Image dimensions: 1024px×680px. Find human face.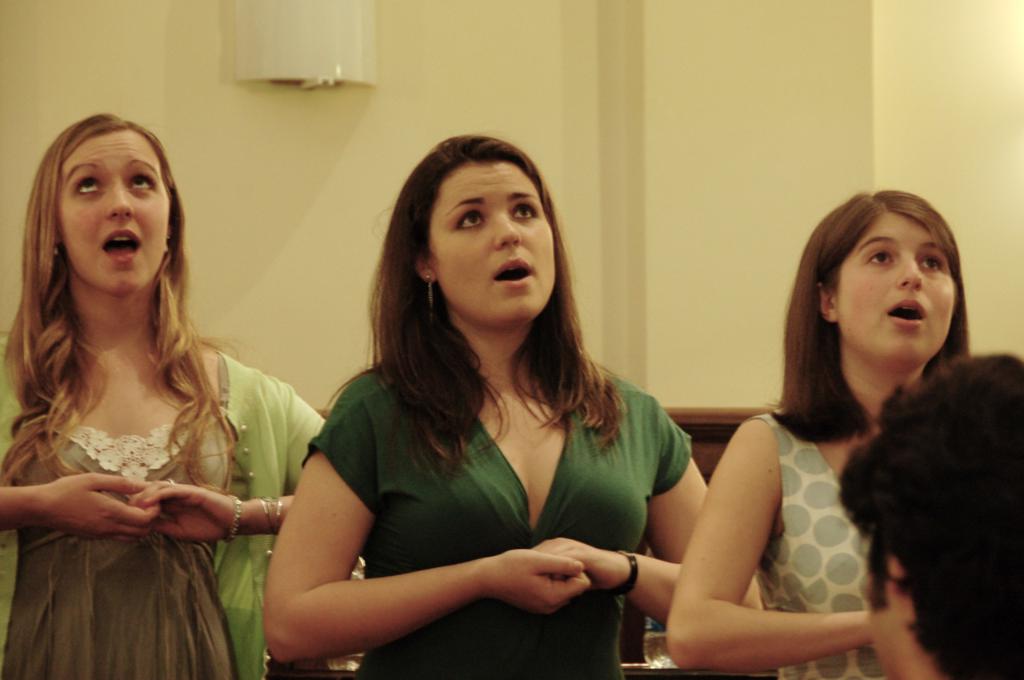
Rect(430, 159, 555, 327).
